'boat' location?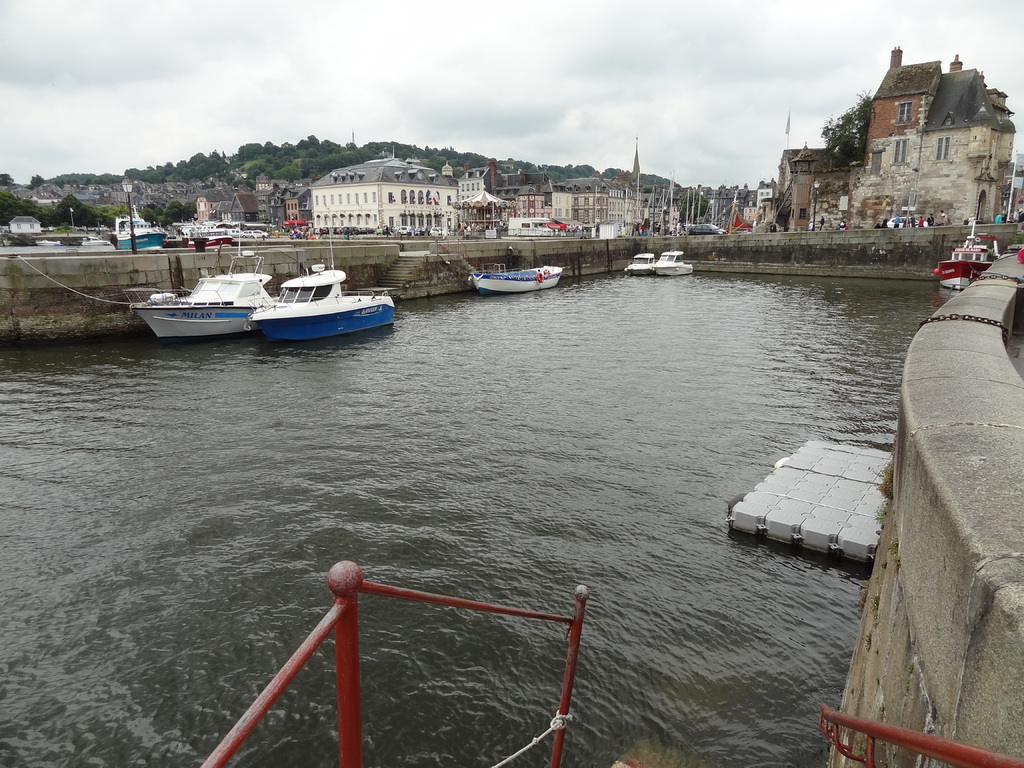
[935, 217, 995, 292]
